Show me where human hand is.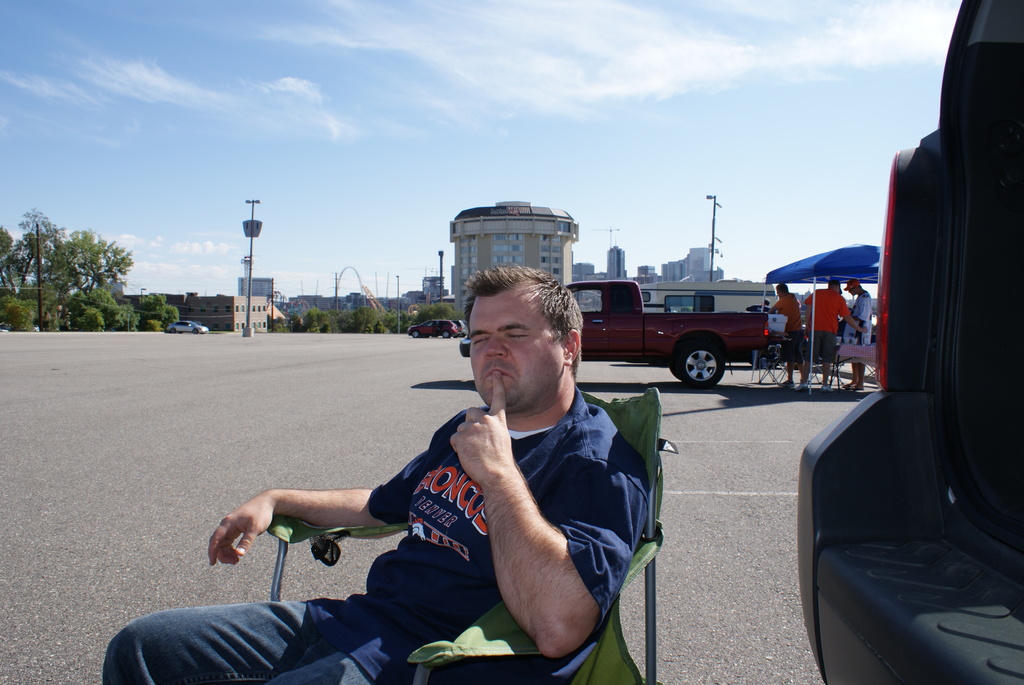
human hand is at box(448, 370, 514, 492).
